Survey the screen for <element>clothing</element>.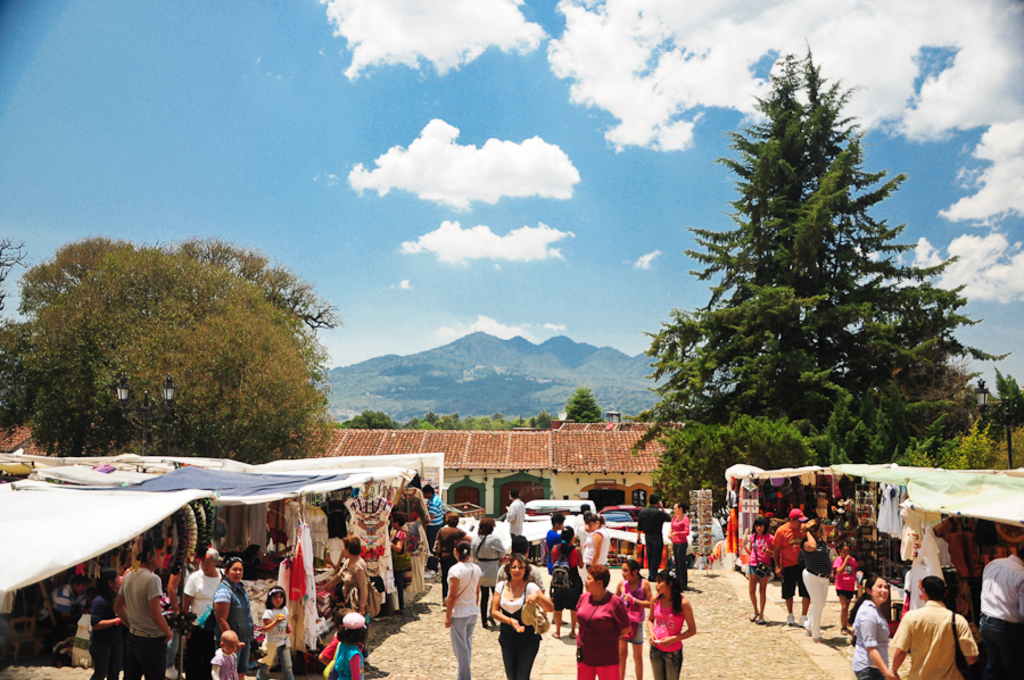
Survey found: (x1=745, y1=534, x2=777, y2=571).
